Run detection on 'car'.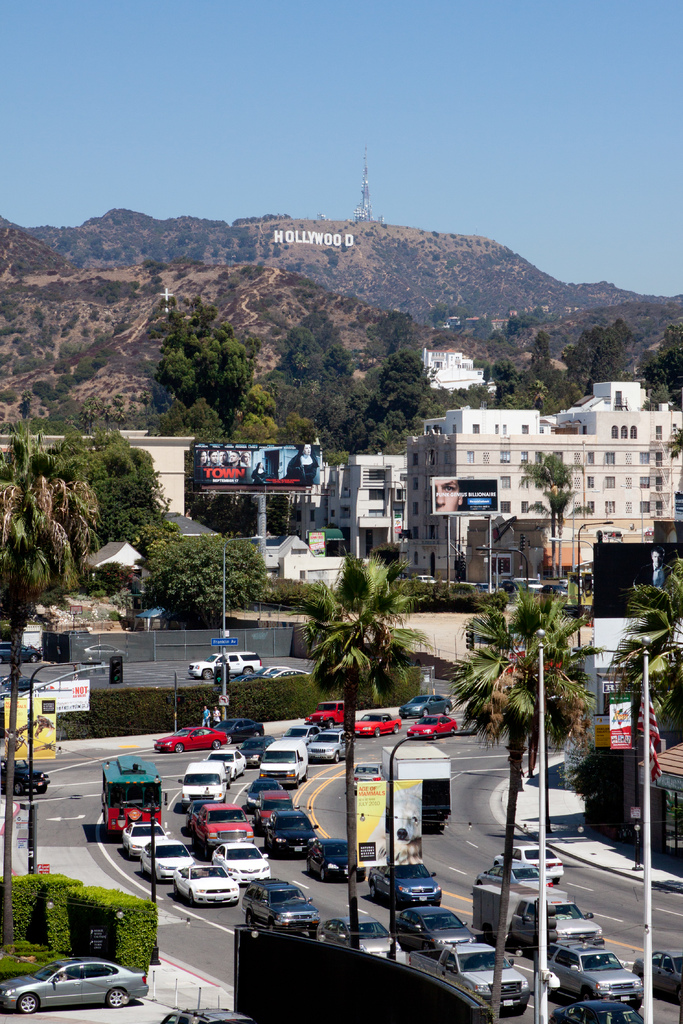
Result: 632, 939, 682, 1007.
